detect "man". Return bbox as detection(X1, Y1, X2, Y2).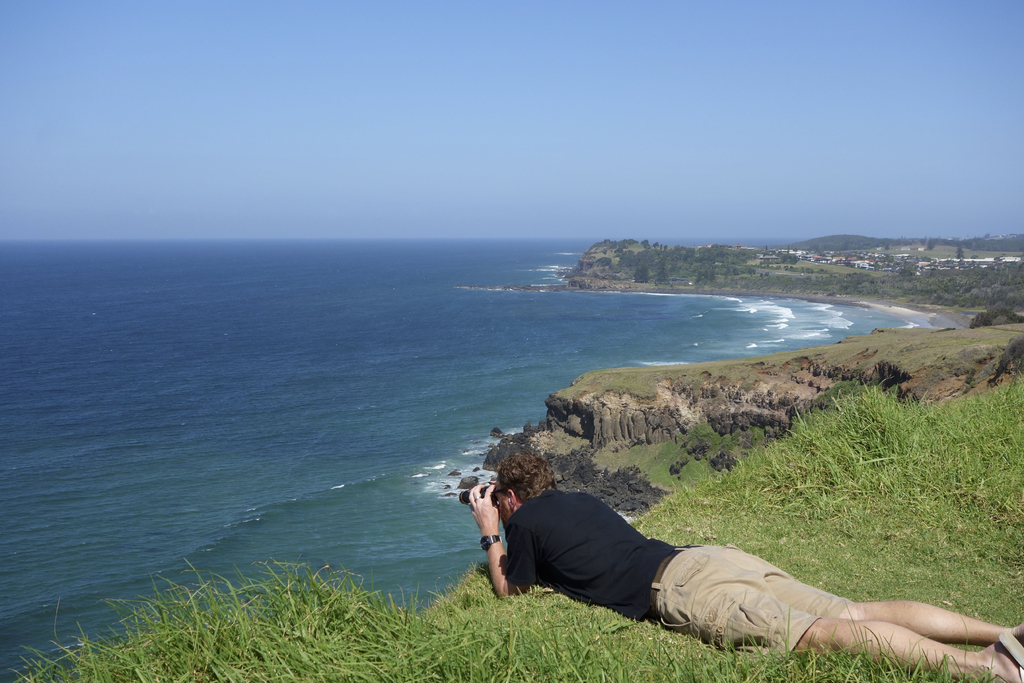
detection(459, 462, 983, 655).
